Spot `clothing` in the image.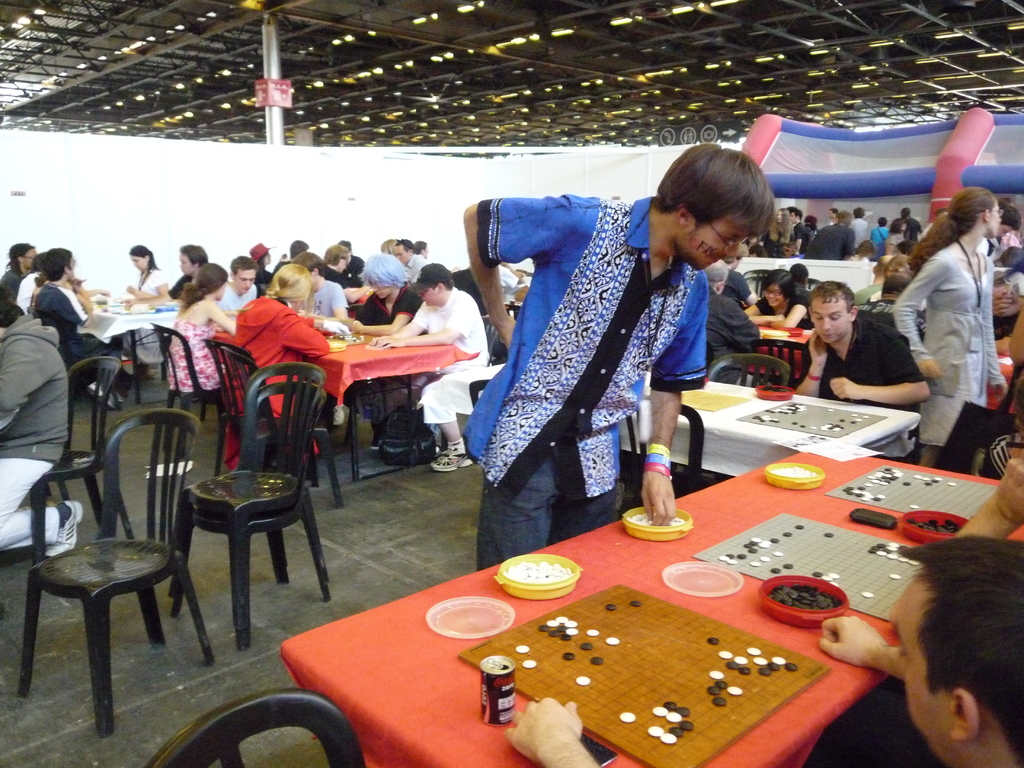
`clothing` found at crop(413, 287, 489, 424).
